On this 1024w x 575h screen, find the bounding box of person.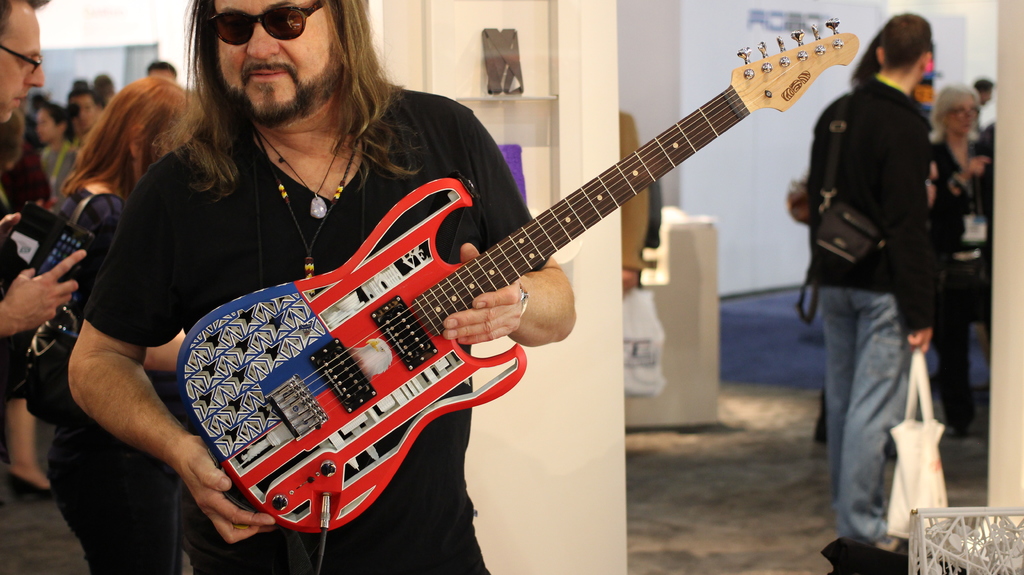
Bounding box: <box>965,69,997,117</box>.
